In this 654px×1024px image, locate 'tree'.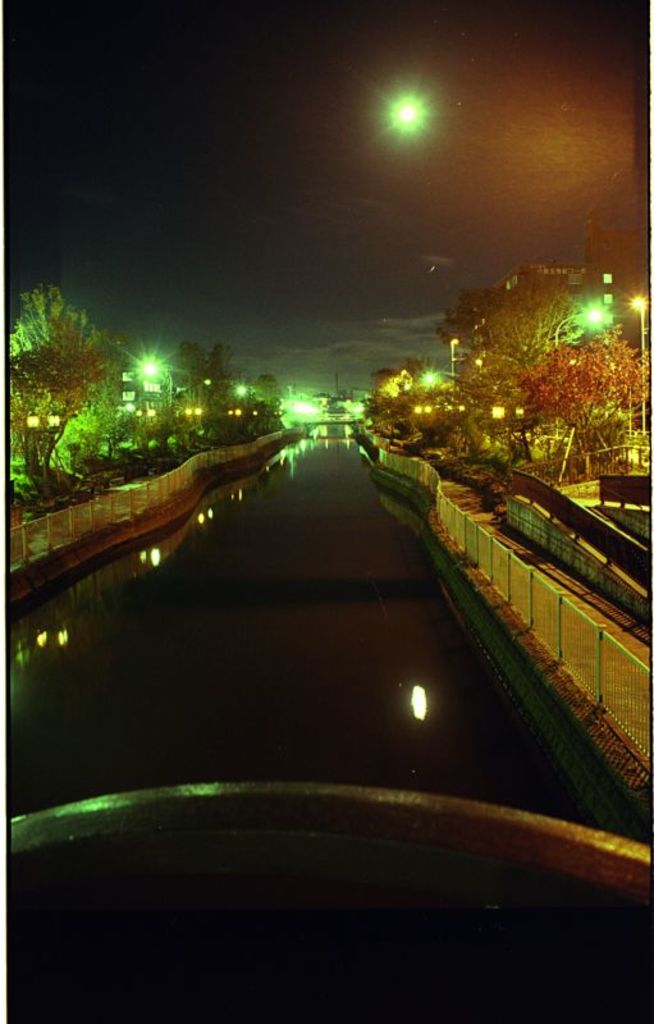
Bounding box: 0,271,142,511.
